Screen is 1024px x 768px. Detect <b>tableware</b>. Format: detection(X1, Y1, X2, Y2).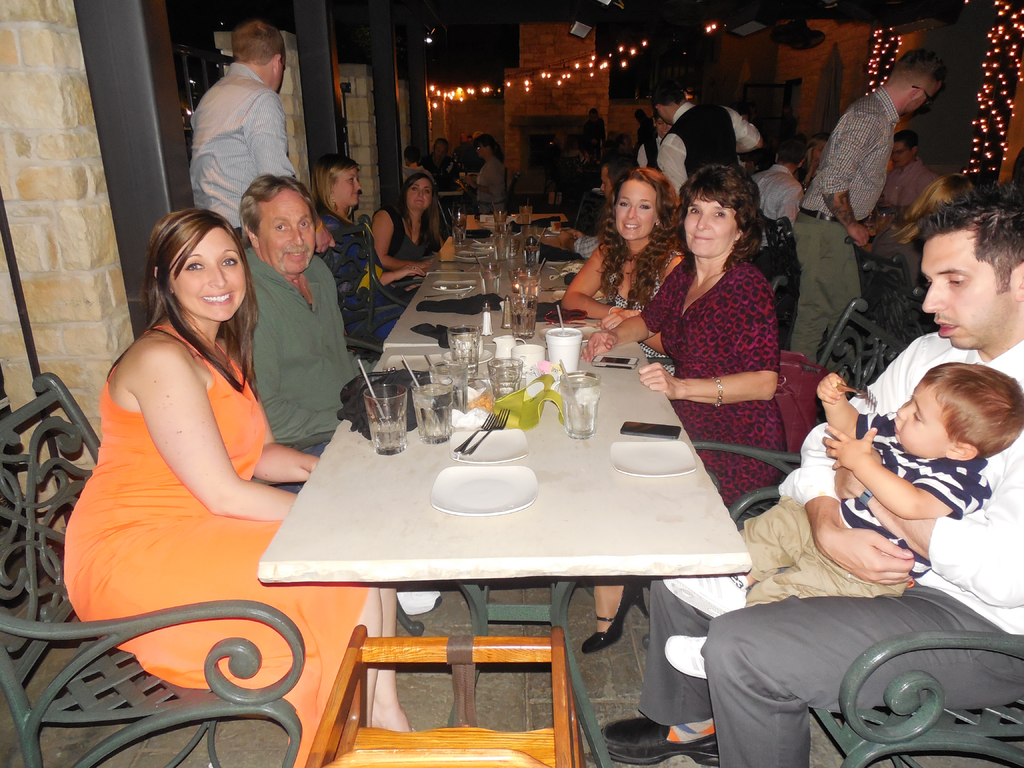
detection(508, 283, 534, 335).
